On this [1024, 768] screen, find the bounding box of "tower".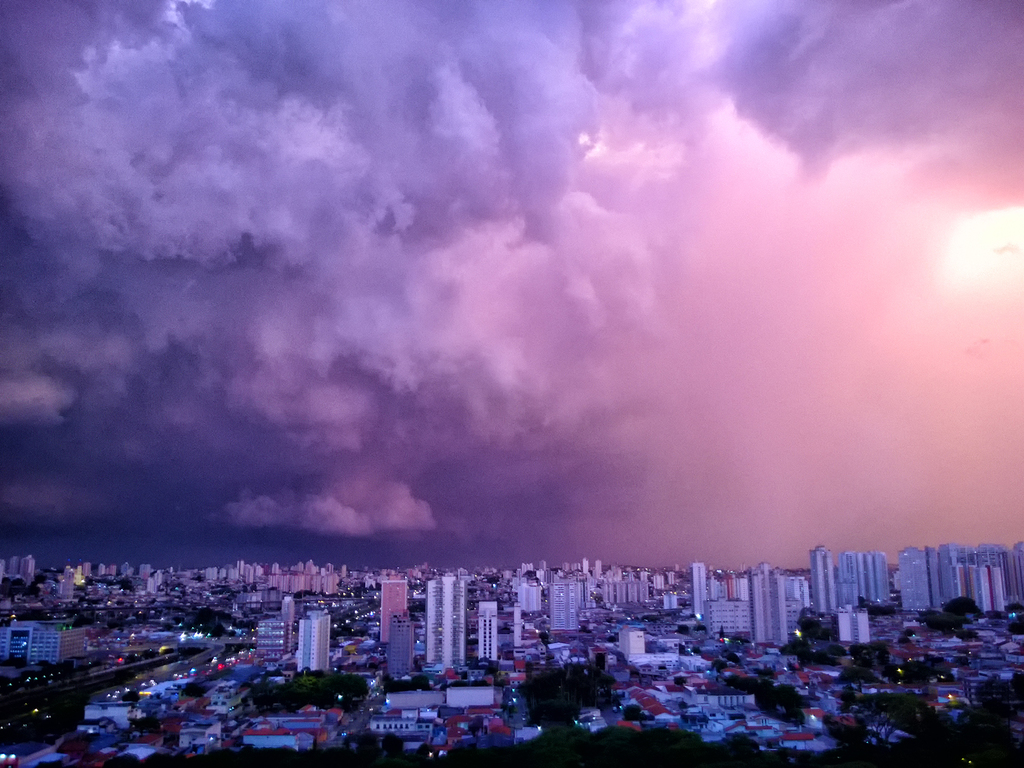
Bounding box: x1=423 y1=569 x2=468 y2=674.
